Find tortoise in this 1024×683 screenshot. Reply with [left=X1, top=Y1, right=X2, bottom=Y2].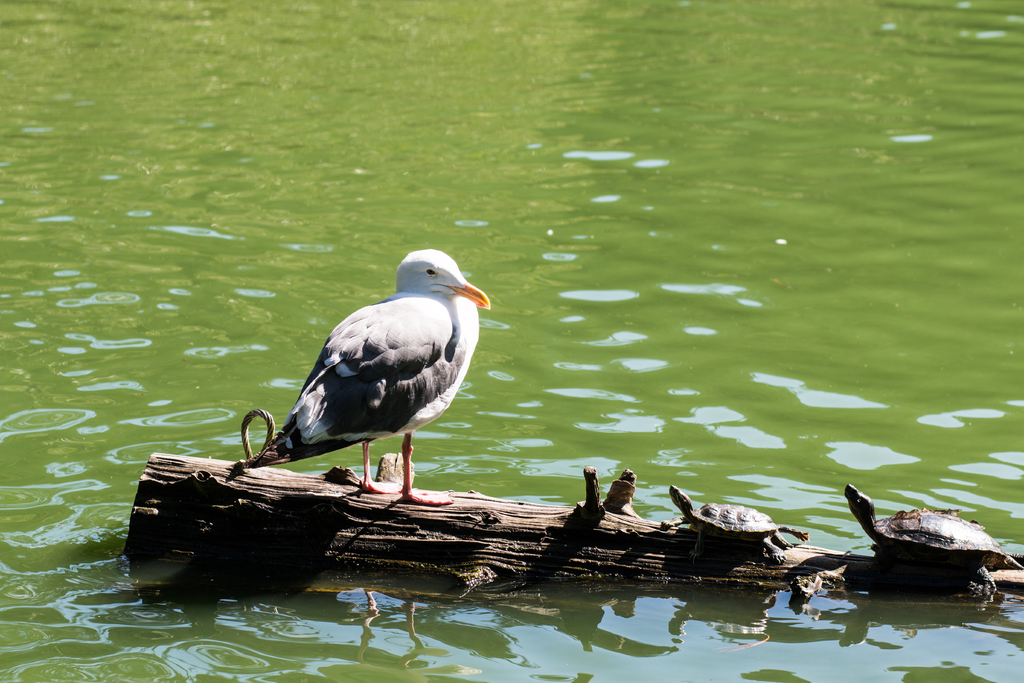
[left=661, top=487, right=805, bottom=567].
